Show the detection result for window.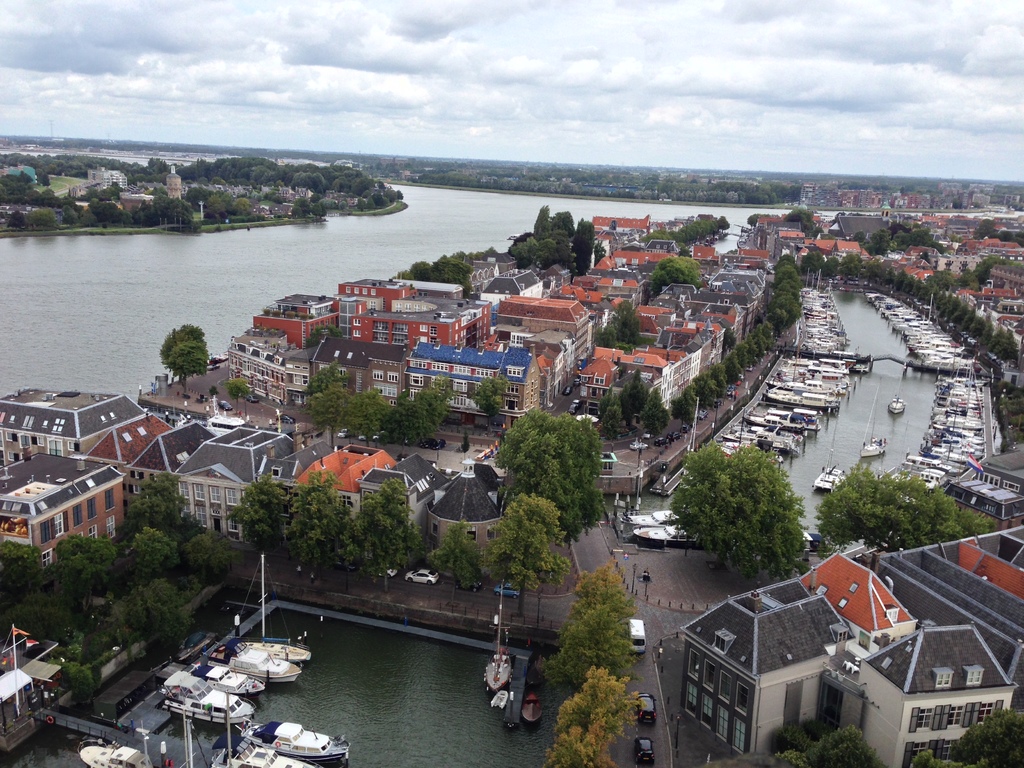
<region>717, 705, 728, 742</region>.
